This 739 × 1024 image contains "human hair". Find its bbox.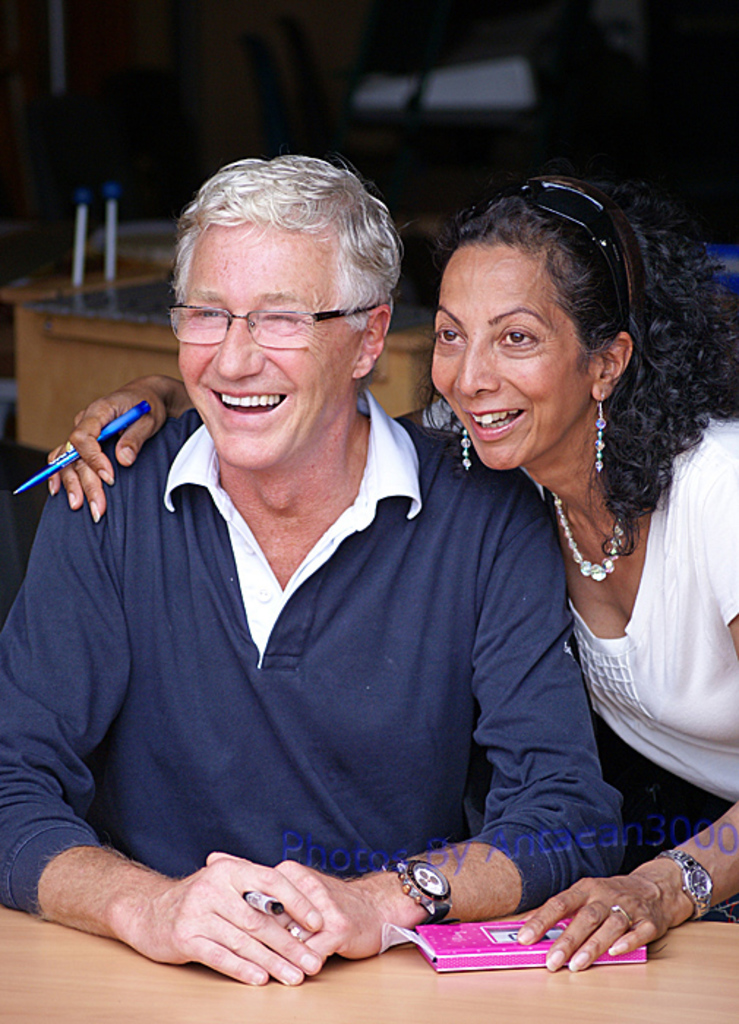
<box>170,145,402,328</box>.
